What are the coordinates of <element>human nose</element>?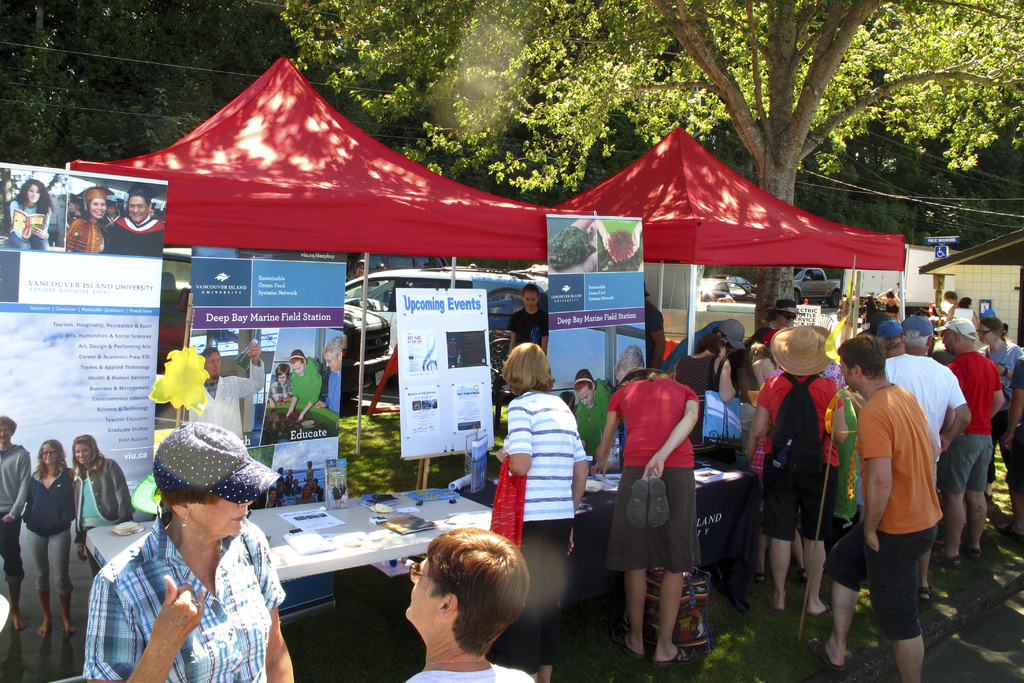
<box>97,205,102,209</box>.
